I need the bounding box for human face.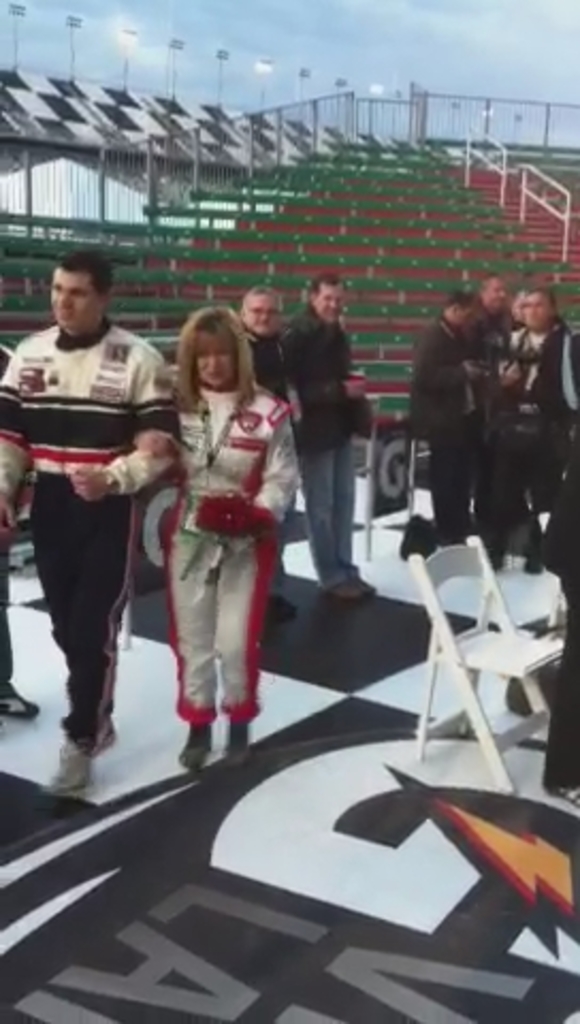
Here it is: pyautogui.locateOnScreen(522, 292, 552, 326).
